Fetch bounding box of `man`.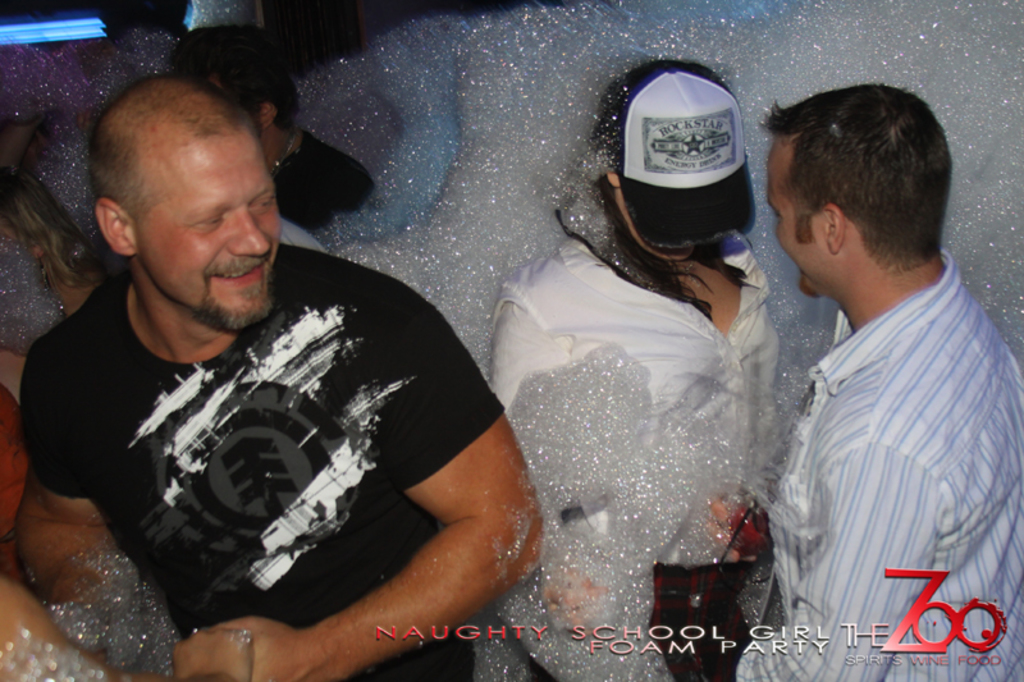
Bbox: (36,73,584,659).
